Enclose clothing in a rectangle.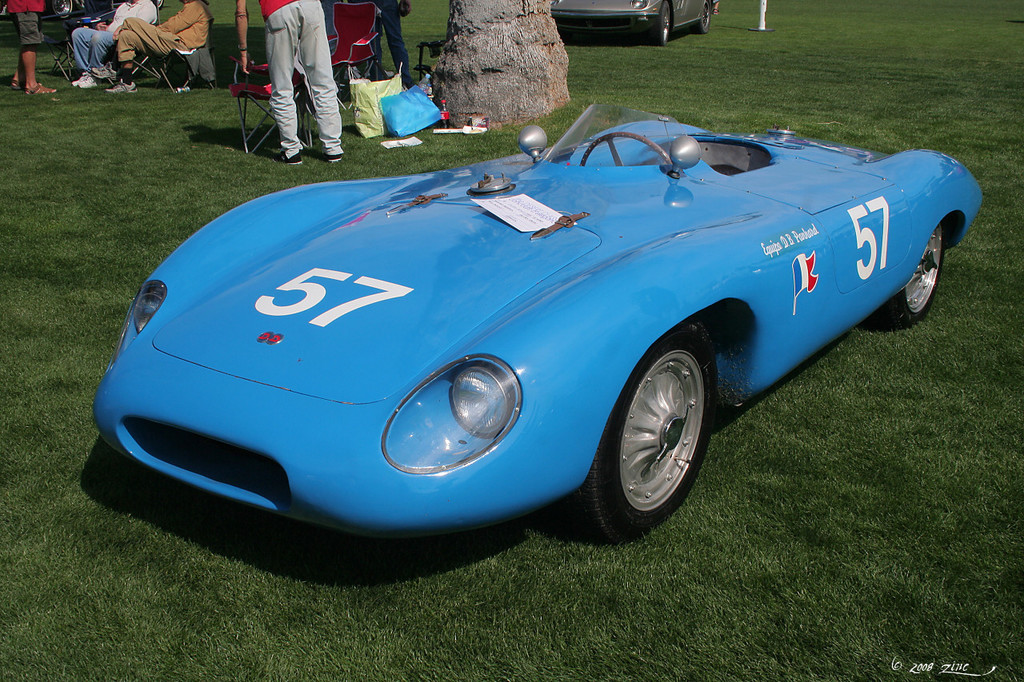
pyautogui.locateOnScreen(326, 0, 335, 54).
